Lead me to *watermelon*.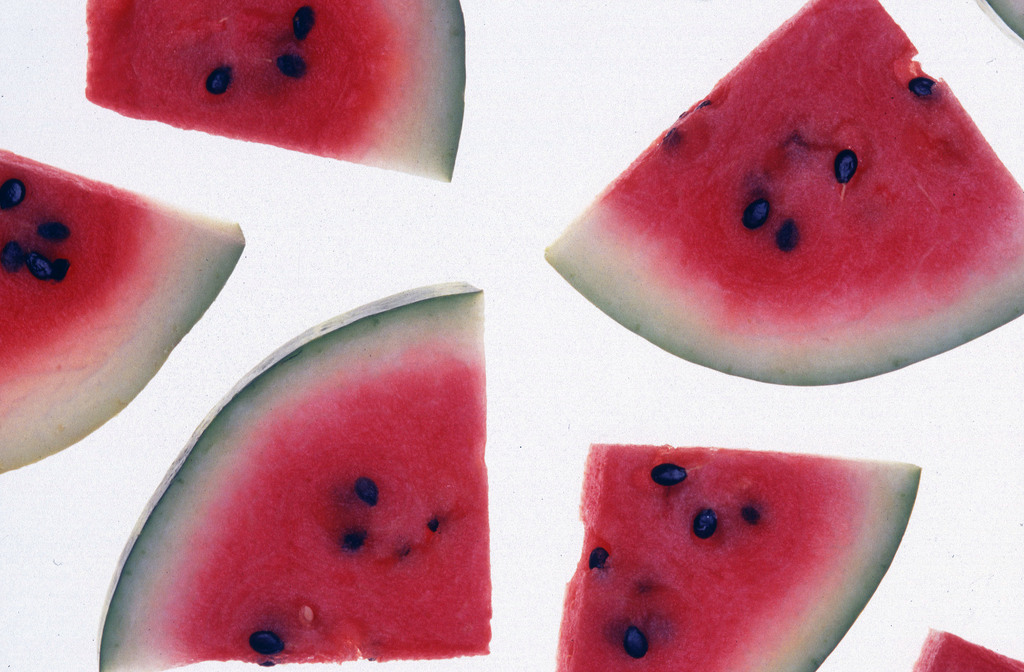
Lead to bbox=[552, 445, 920, 671].
